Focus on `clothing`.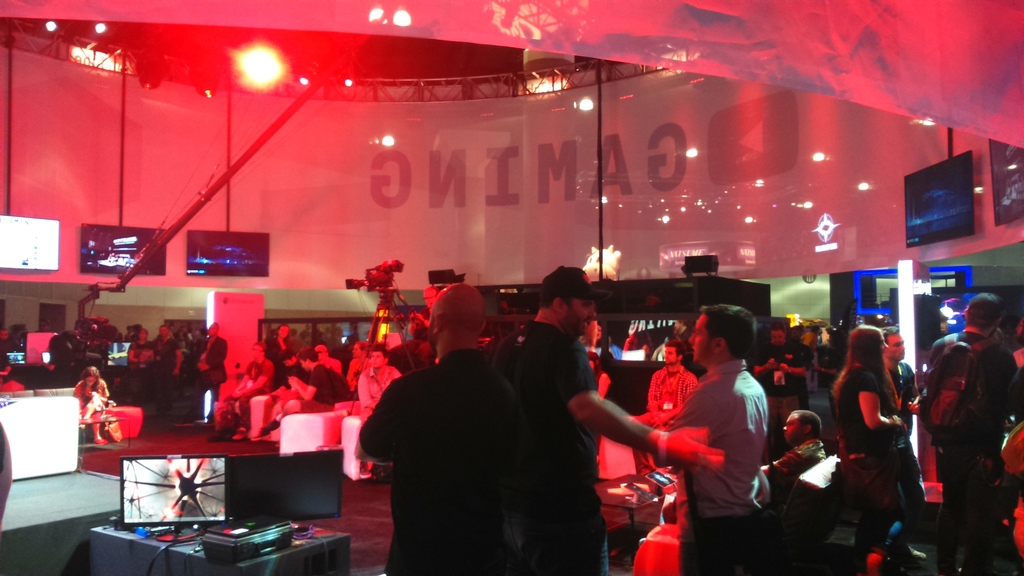
Focused at bbox=(360, 369, 395, 409).
